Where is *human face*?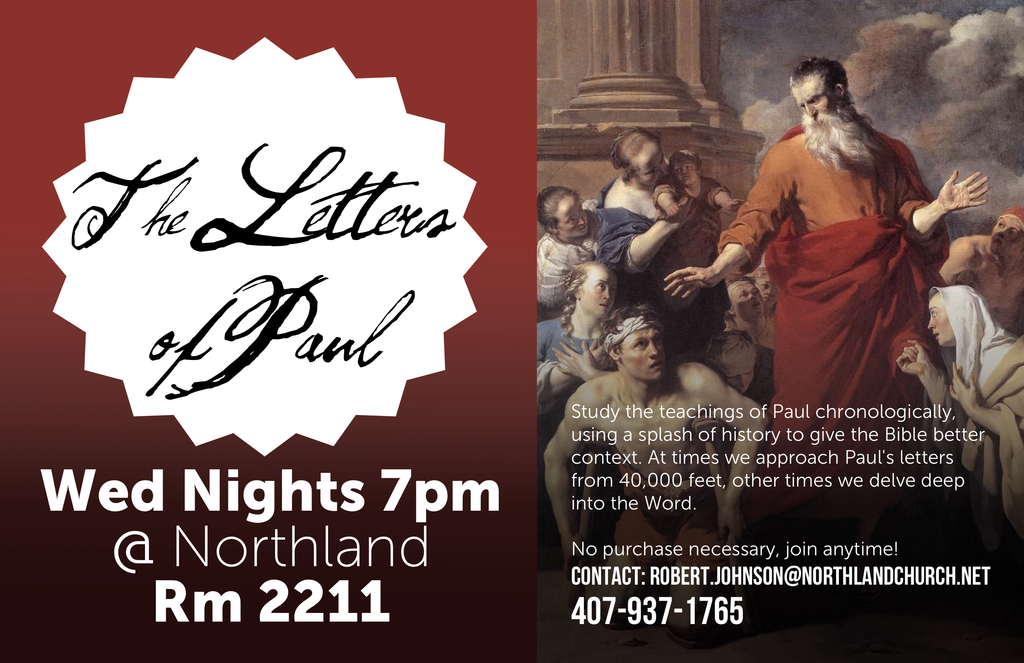
detection(988, 215, 1023, 254).
